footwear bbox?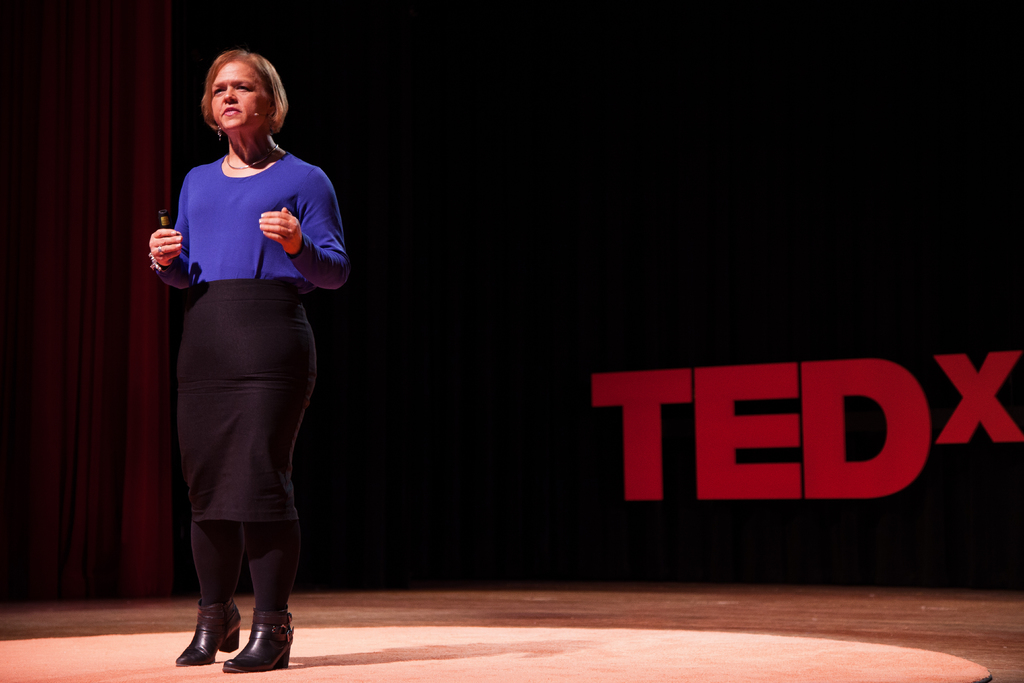
bbox=[224, 606, 298, 671]
